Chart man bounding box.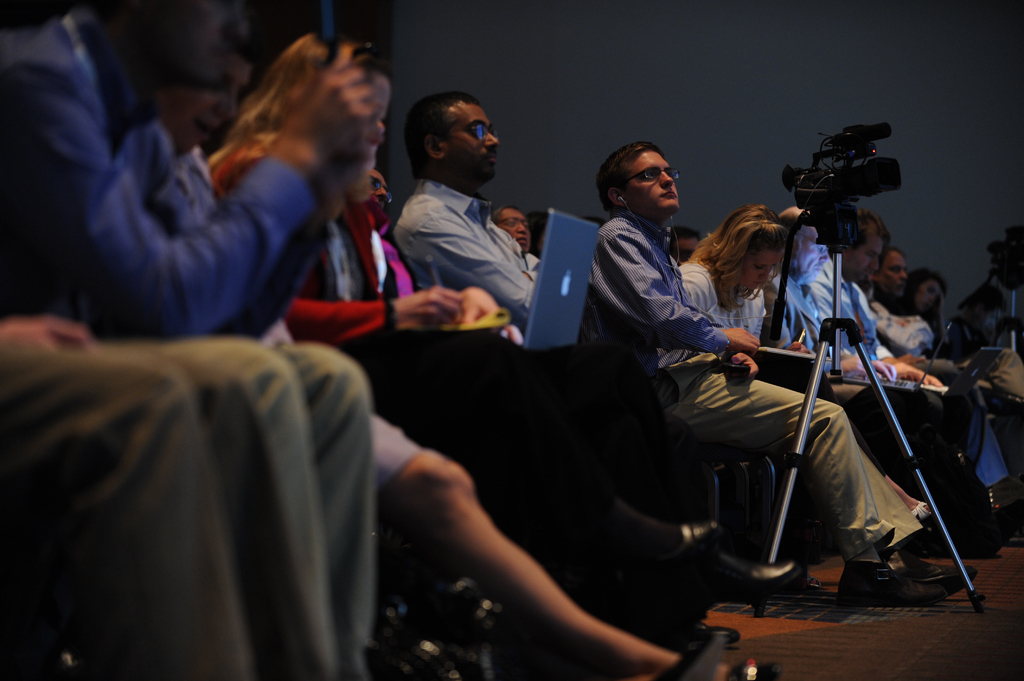
Charted: (580, 138, 979, 615).
